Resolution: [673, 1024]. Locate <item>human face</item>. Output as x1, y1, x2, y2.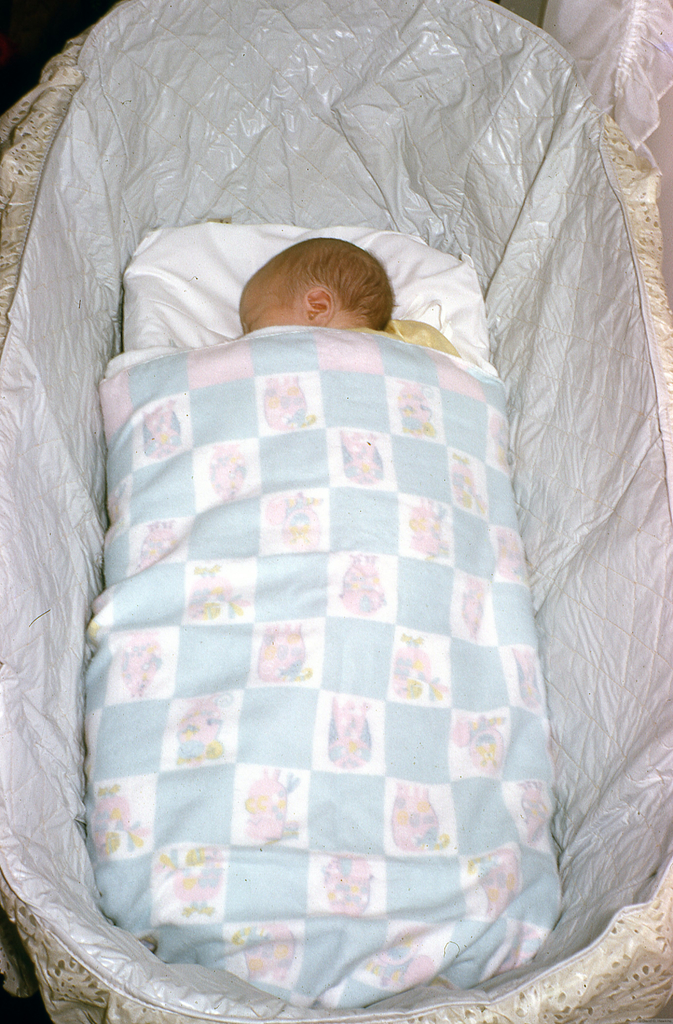
238, 287, 304, 340.
